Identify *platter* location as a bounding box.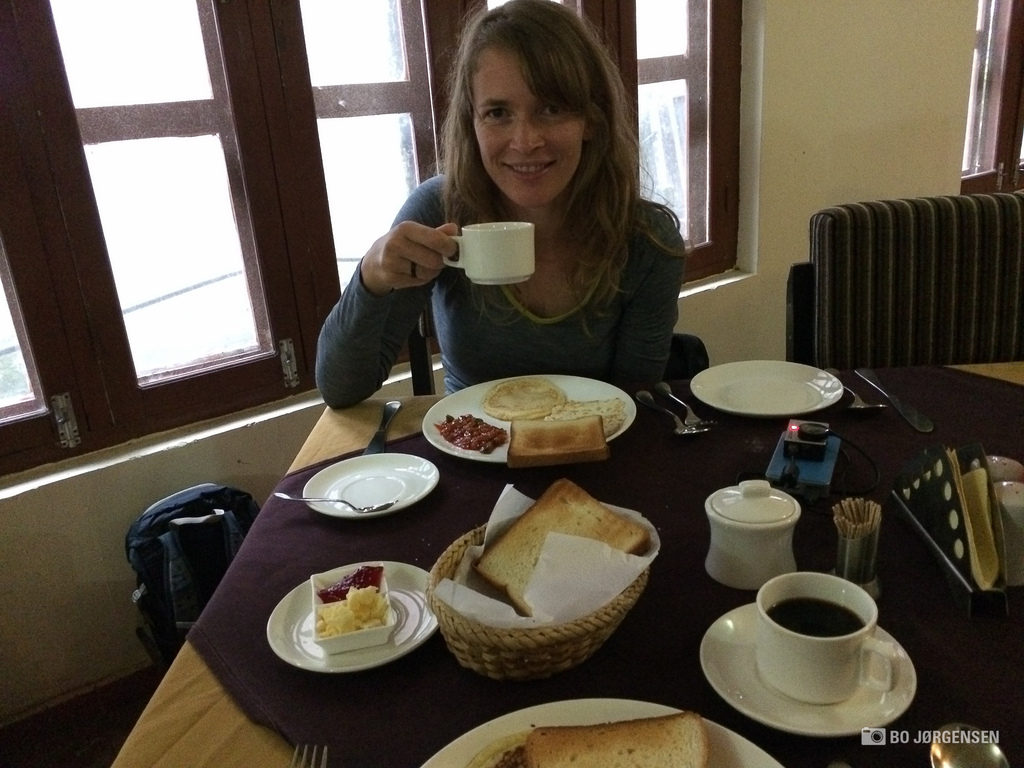
bbox=[305, 456, 436, 511].
